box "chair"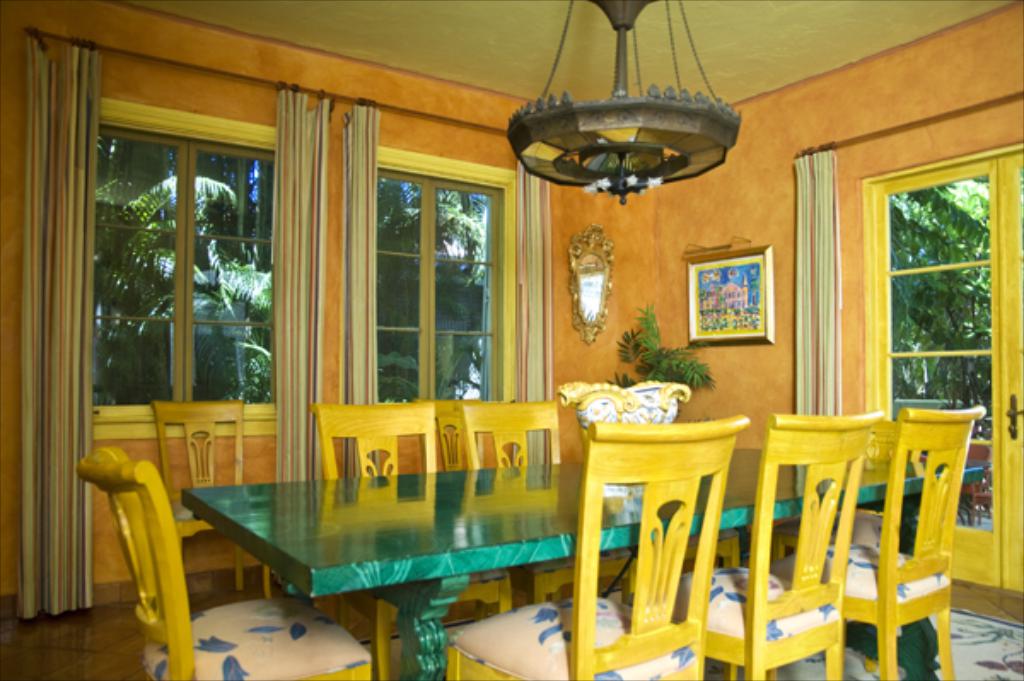
(452,394,621,613)
